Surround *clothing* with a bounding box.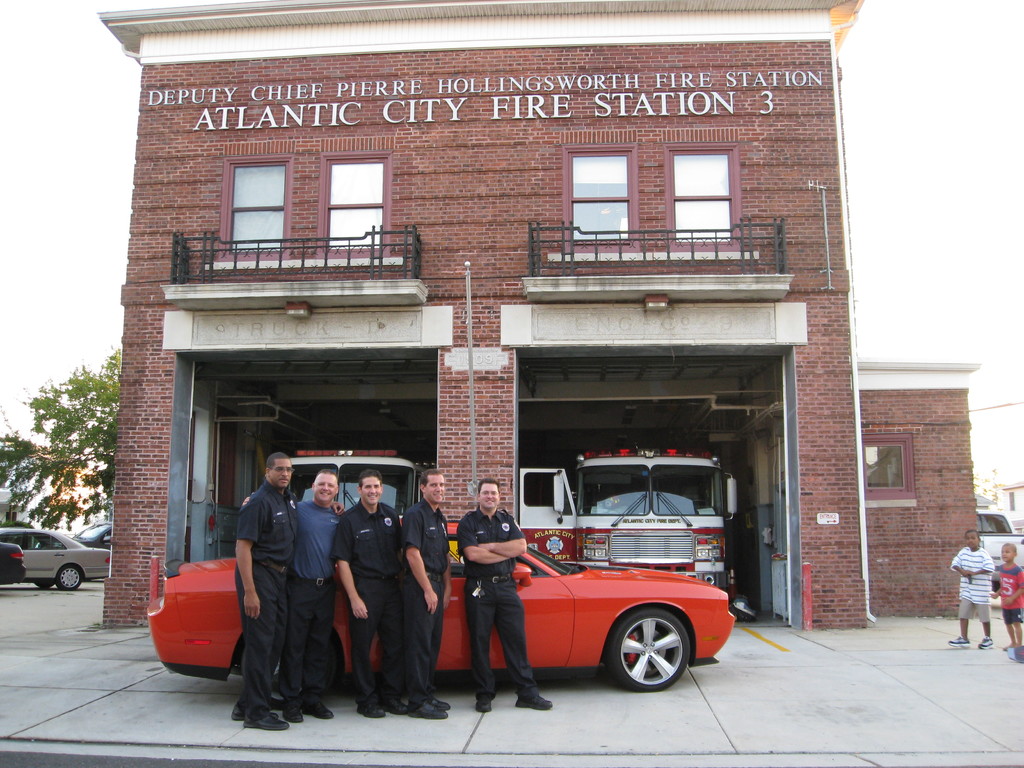
328:498:404:695.
